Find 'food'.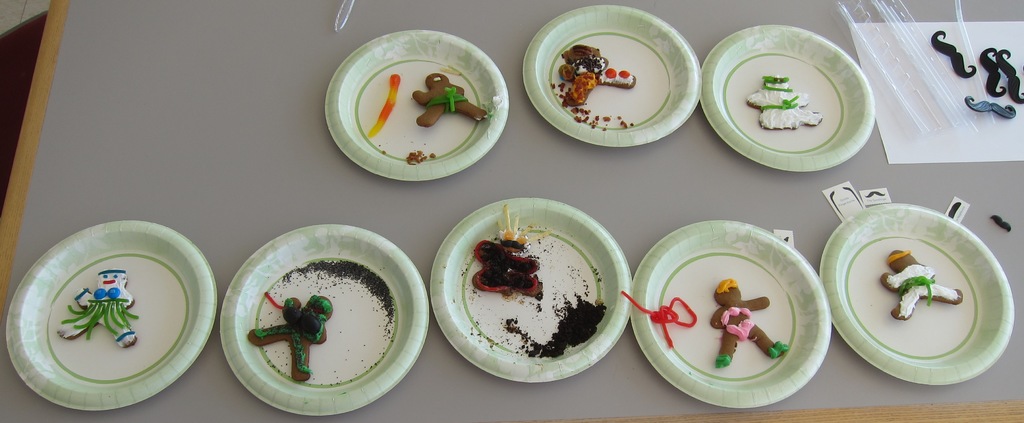
<region>745, 71, 826, 131</region>.
